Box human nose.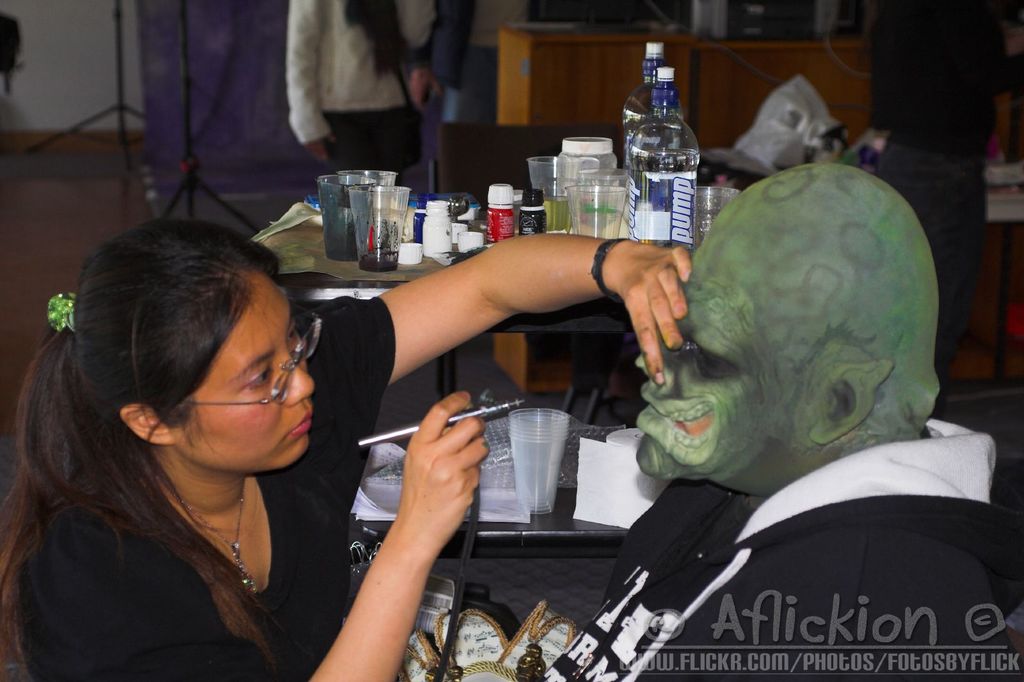
<region>632, 335, 687, 397</region>.
